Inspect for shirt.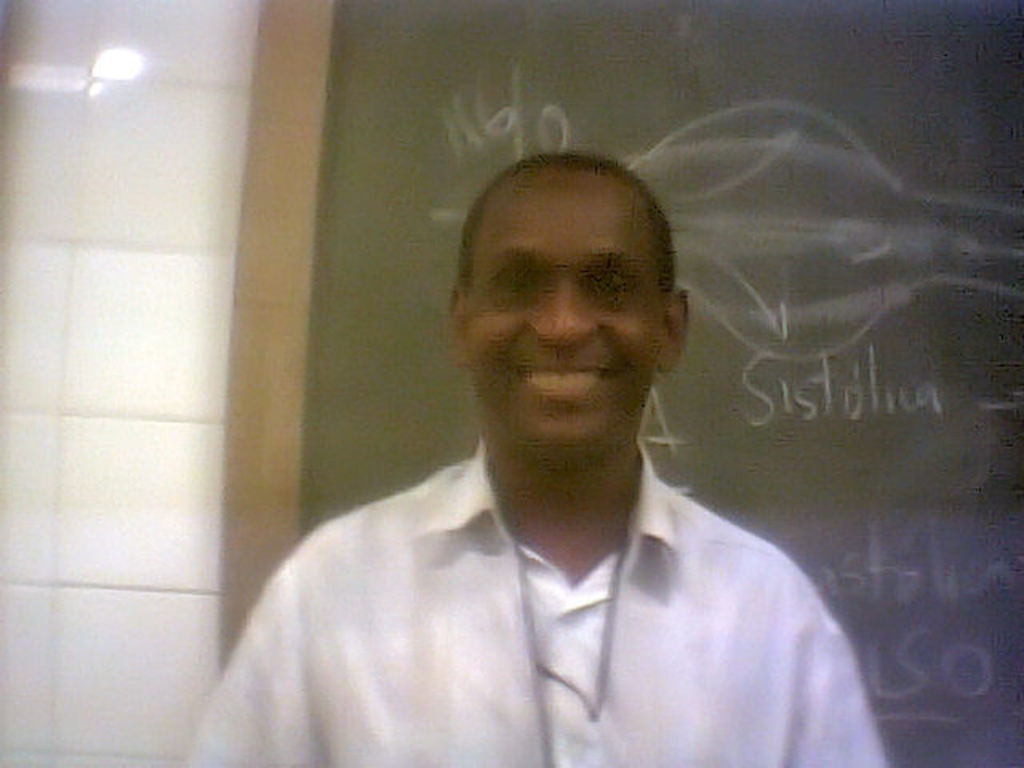
Inspection: l=150, t=243, r=894, b=767.
